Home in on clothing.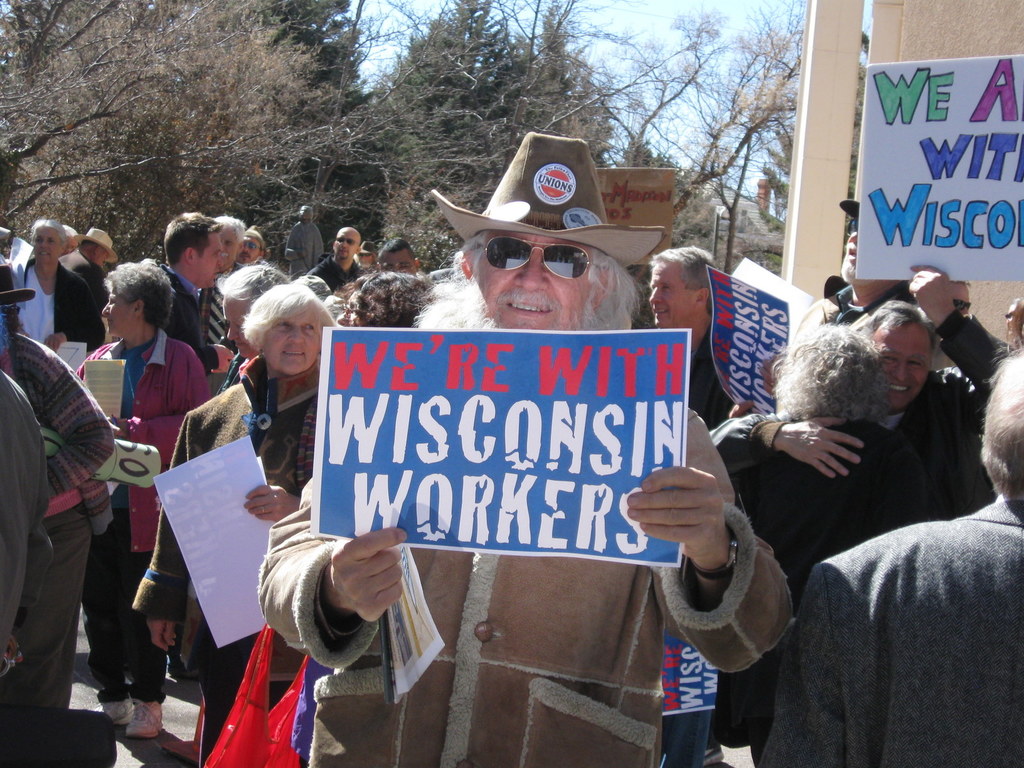
Homed in at BBox(0, 260, 116, 356).
